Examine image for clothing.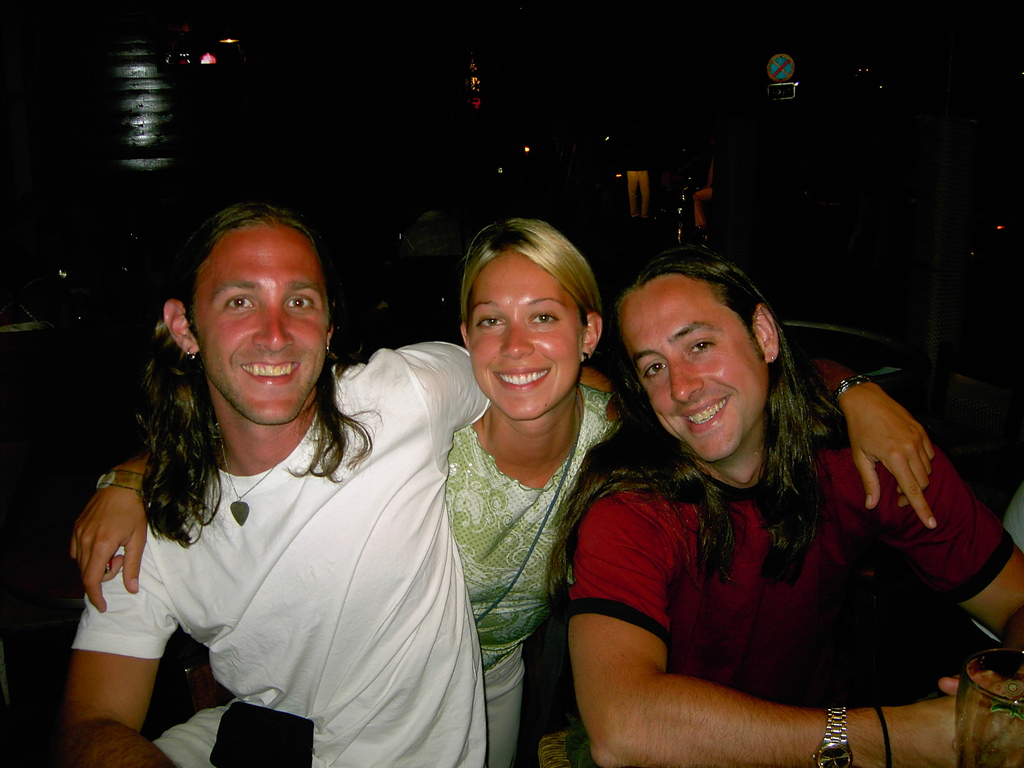
Examination result: bbox=[74, 337, 490, 767].
